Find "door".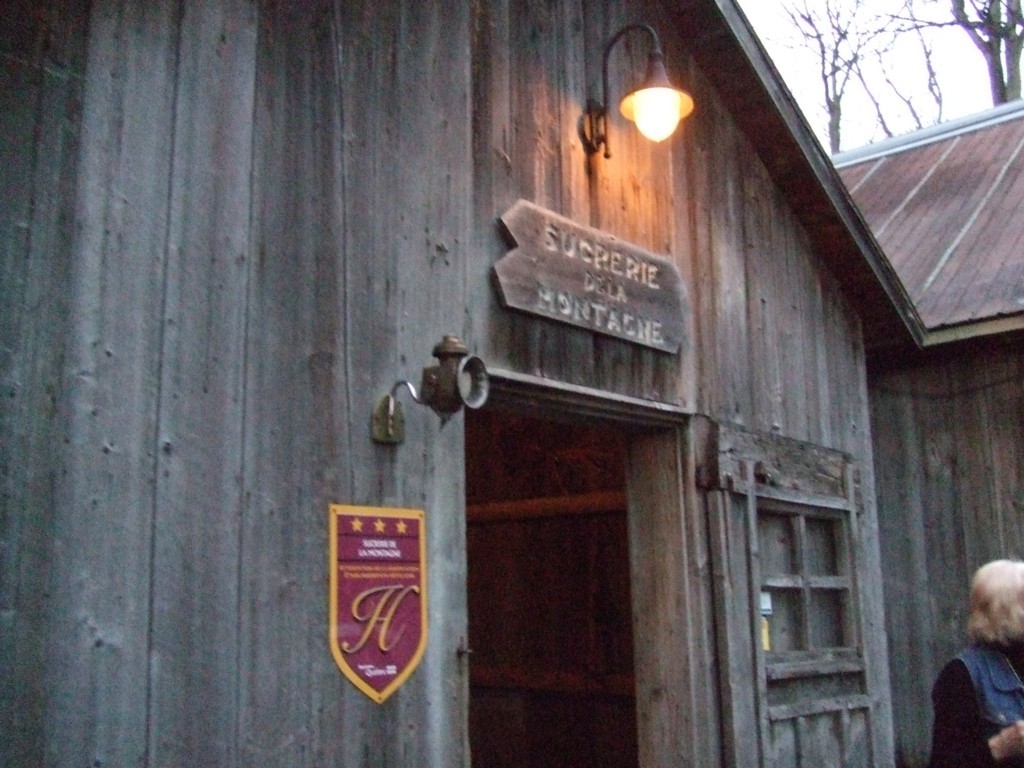
rect(709, 453, 893, 762).
